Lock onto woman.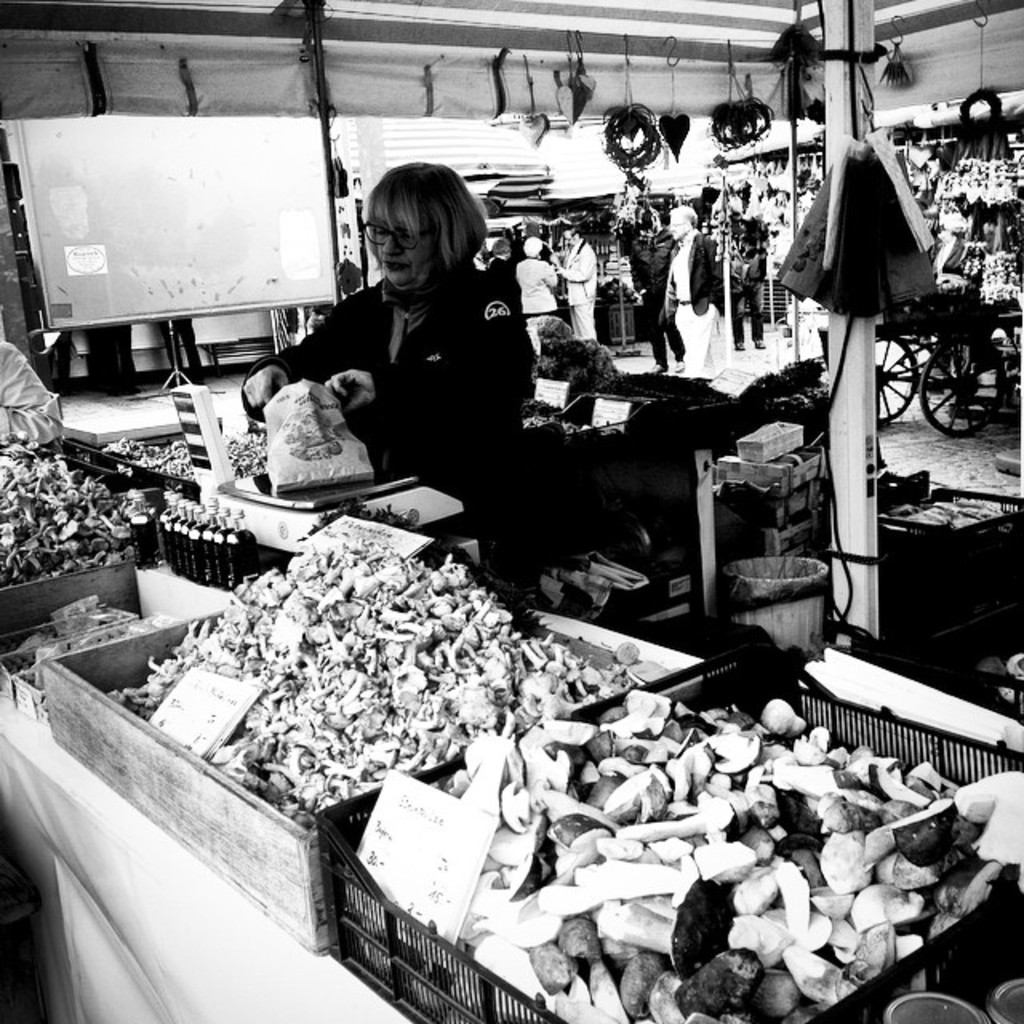
Locked: x1=245, y1=152, x2=552, y2=542.
